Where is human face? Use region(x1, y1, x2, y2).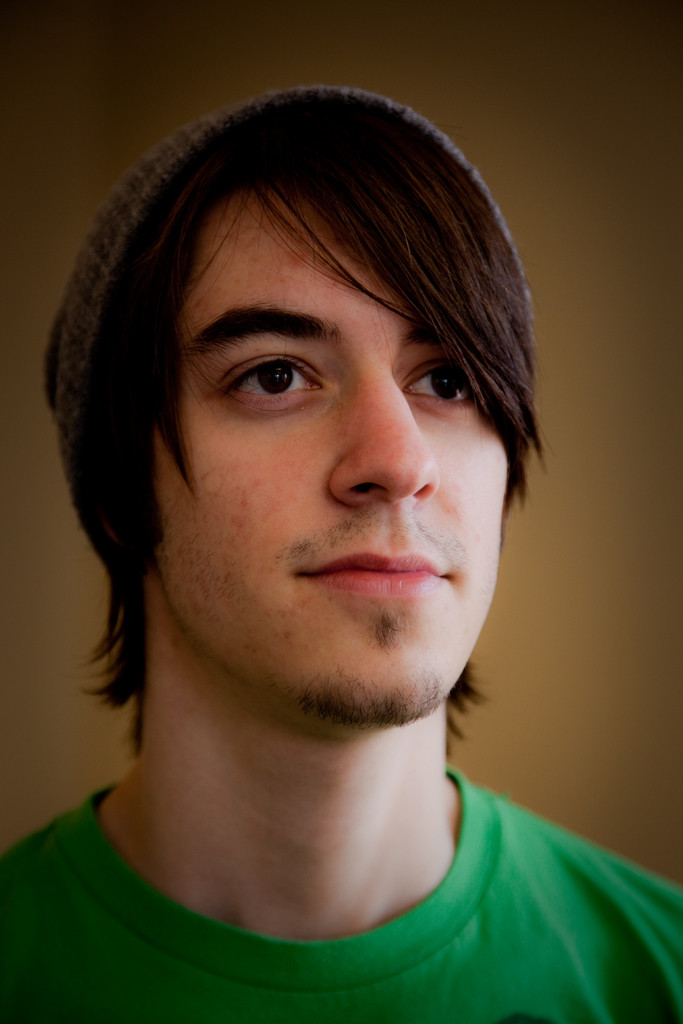
region(159, 193, 525, 719).
